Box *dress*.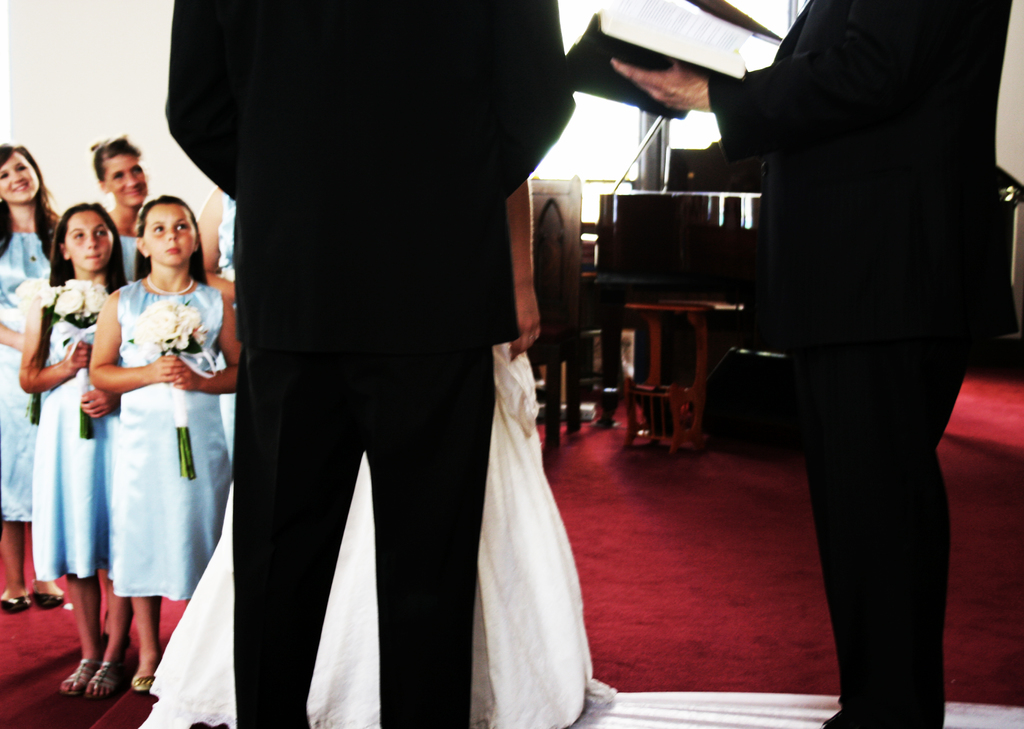
[x1=103, y1=284, x2=229, y2=598].
